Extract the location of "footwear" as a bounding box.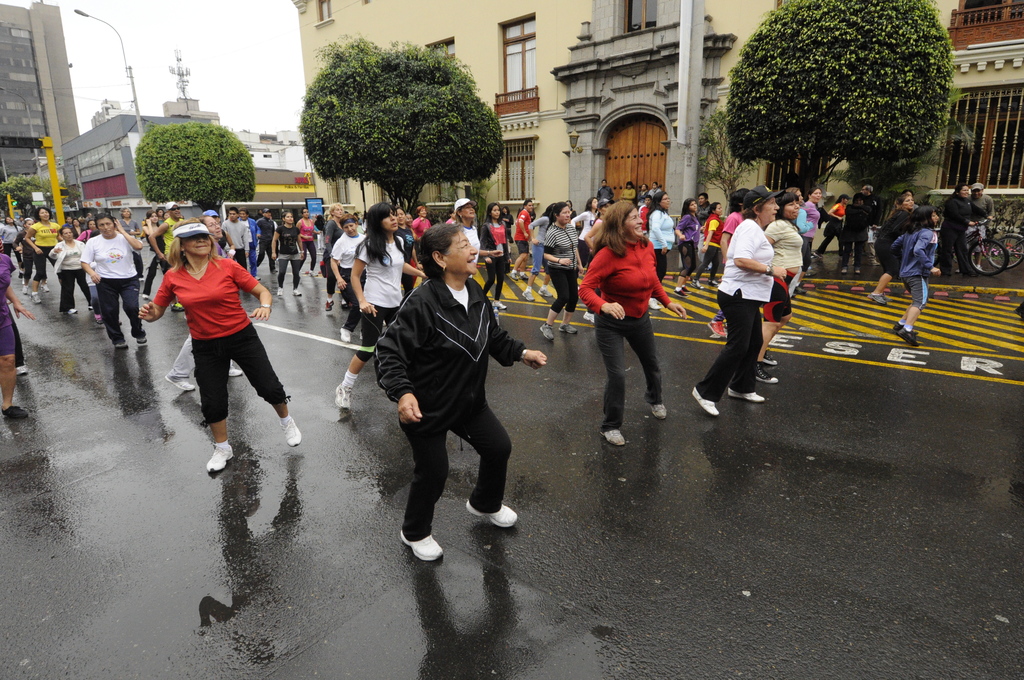
BBox(708, 319, 729, 336).
